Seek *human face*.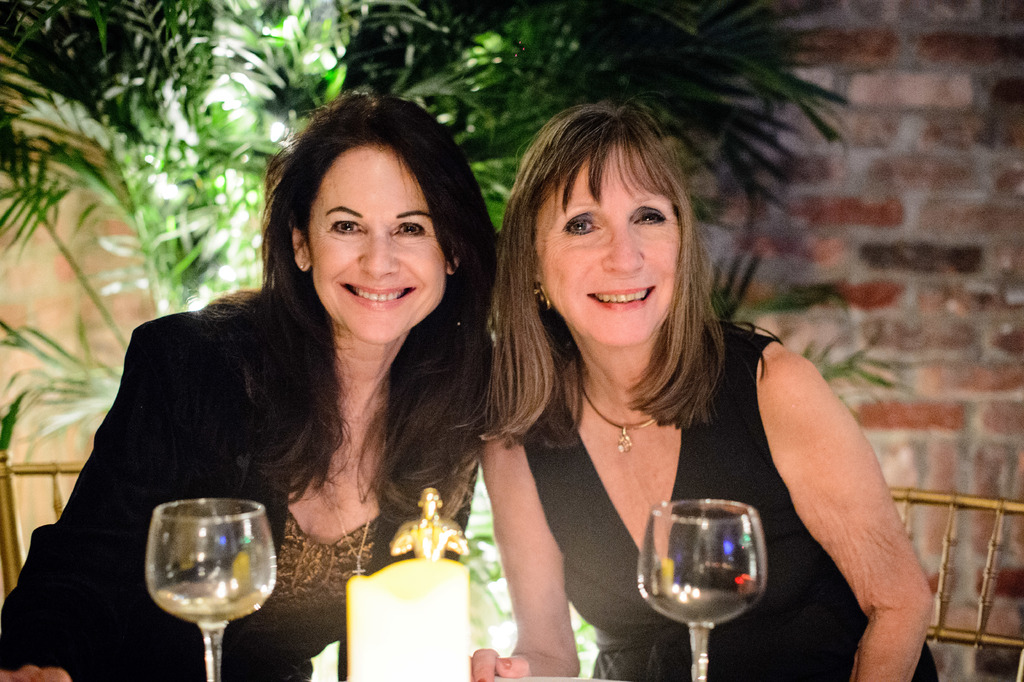
pyautogui.locateOnScreen(309, 142, 447, 345).
